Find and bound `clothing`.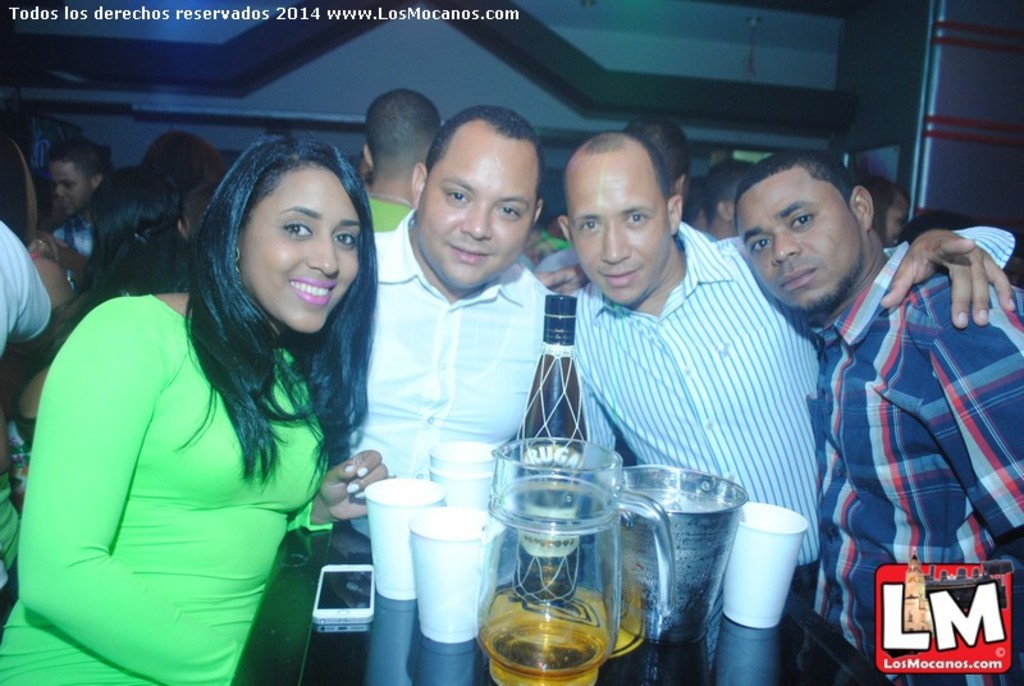
Bound: select_region(0, 218, 54, 587).
